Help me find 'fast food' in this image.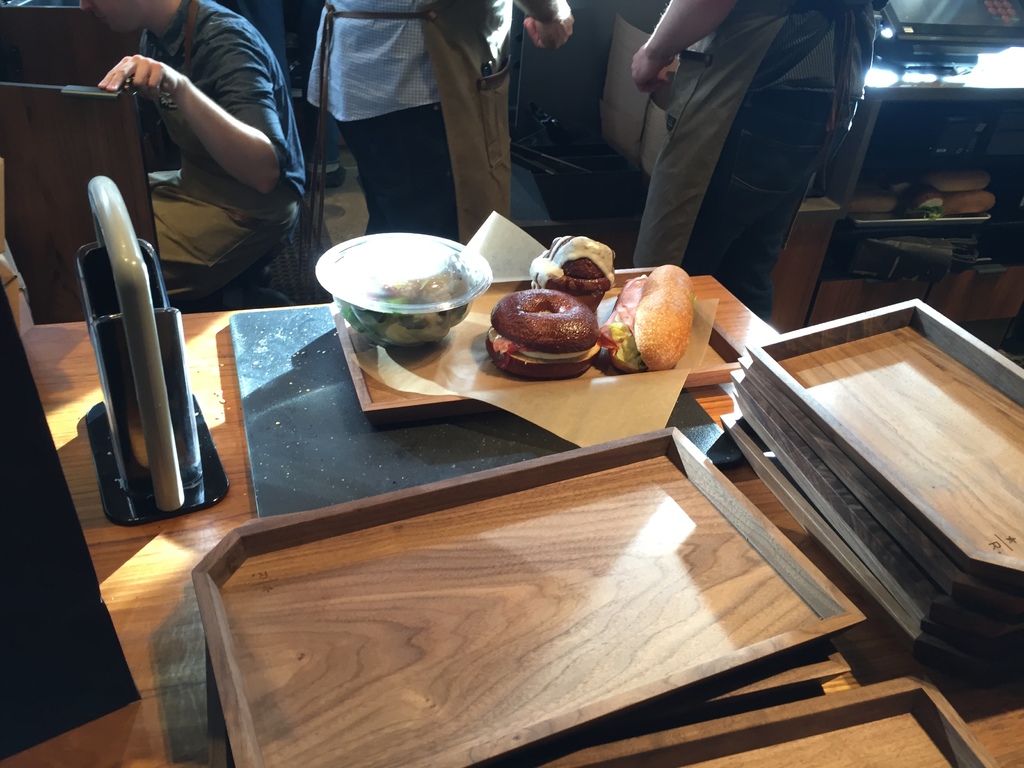
Found it: {"left": 483, "top": 287, "right": 602, "bottom": 384}.
